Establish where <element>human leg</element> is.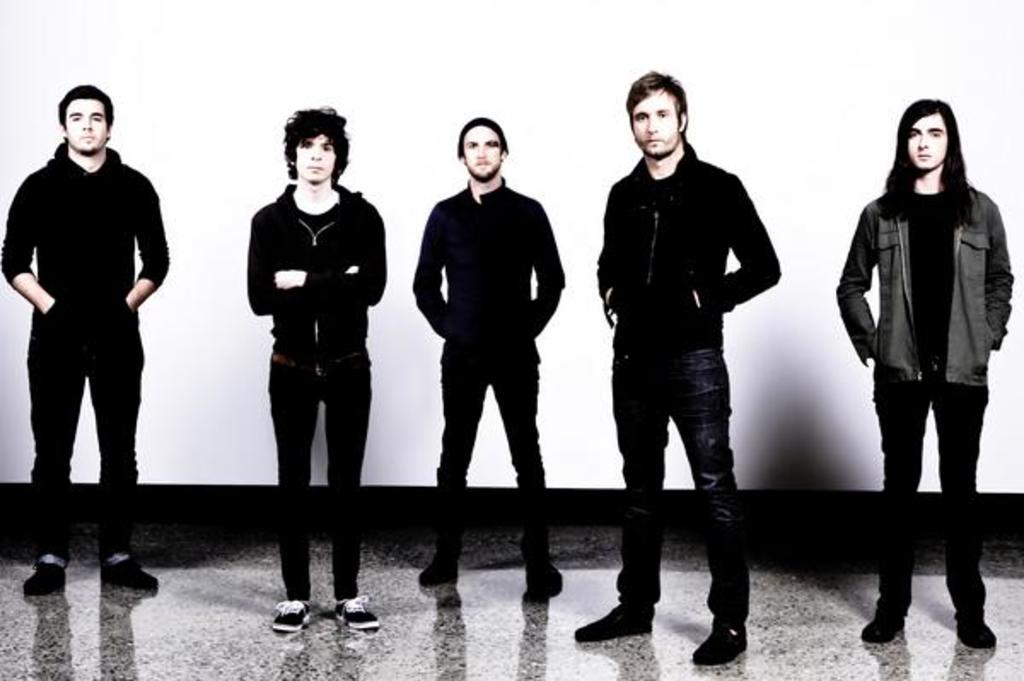
Established at (273, 345, 324, 633).
